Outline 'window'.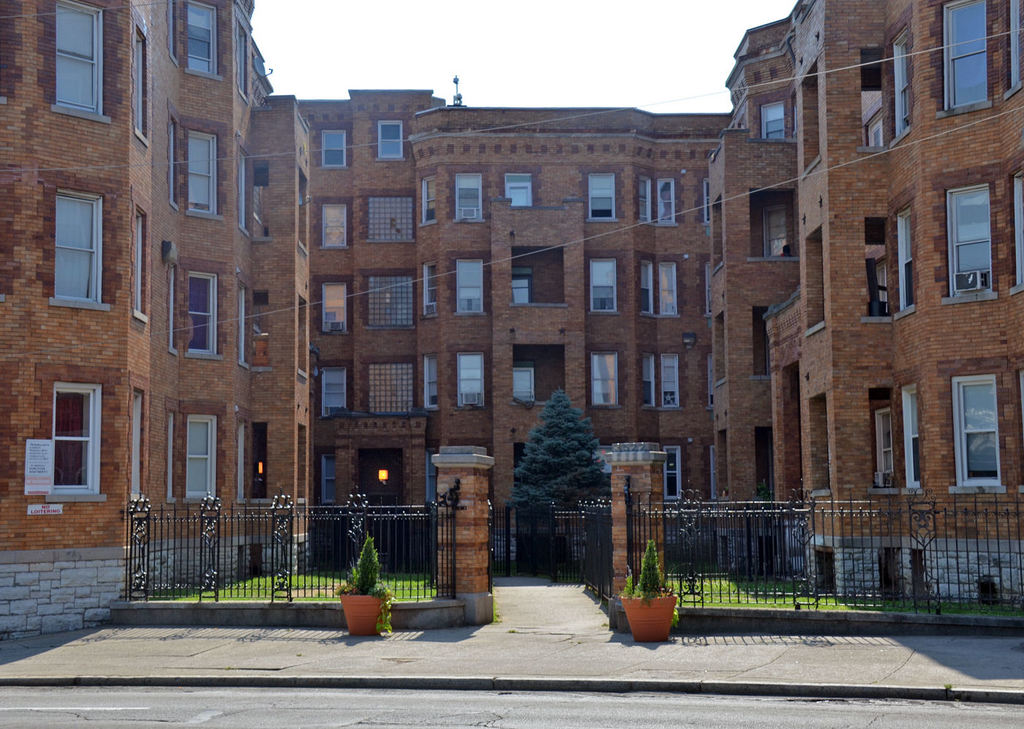
Outline: 251, 289, 272, 371.
